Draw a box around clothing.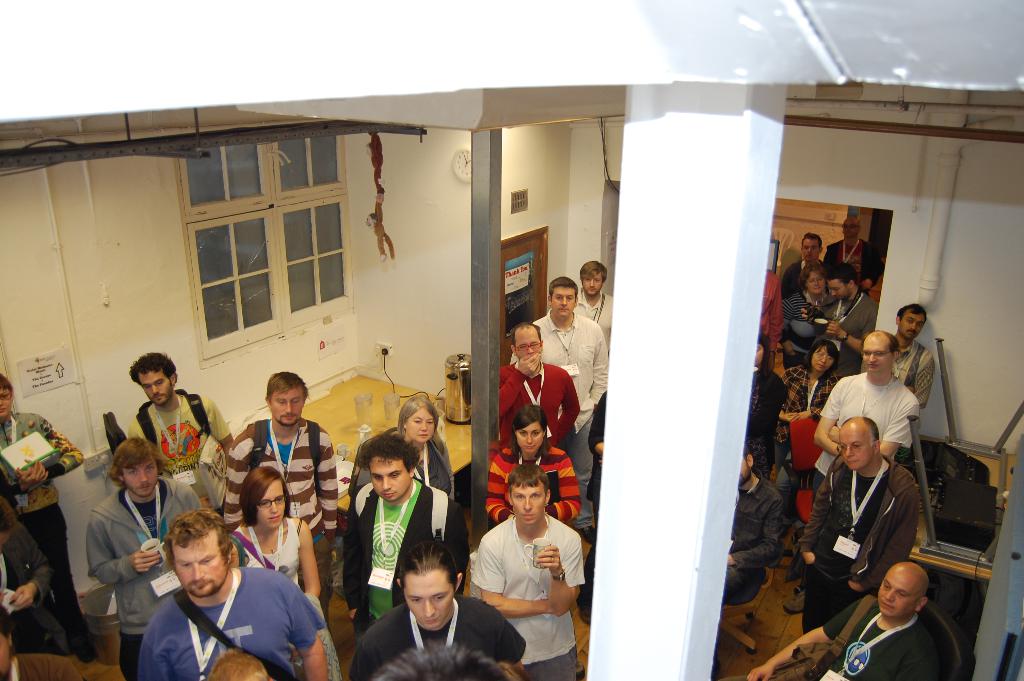
x1=355 y1=597 x2=526 y2=680.
